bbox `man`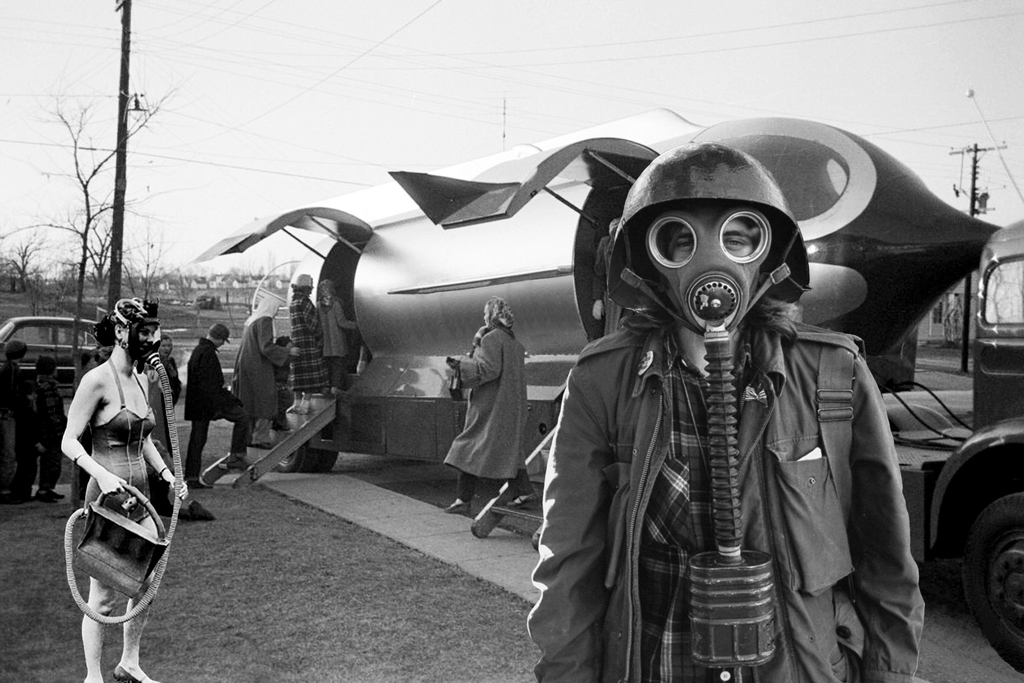
BBox(484, 163, 945, 682)
